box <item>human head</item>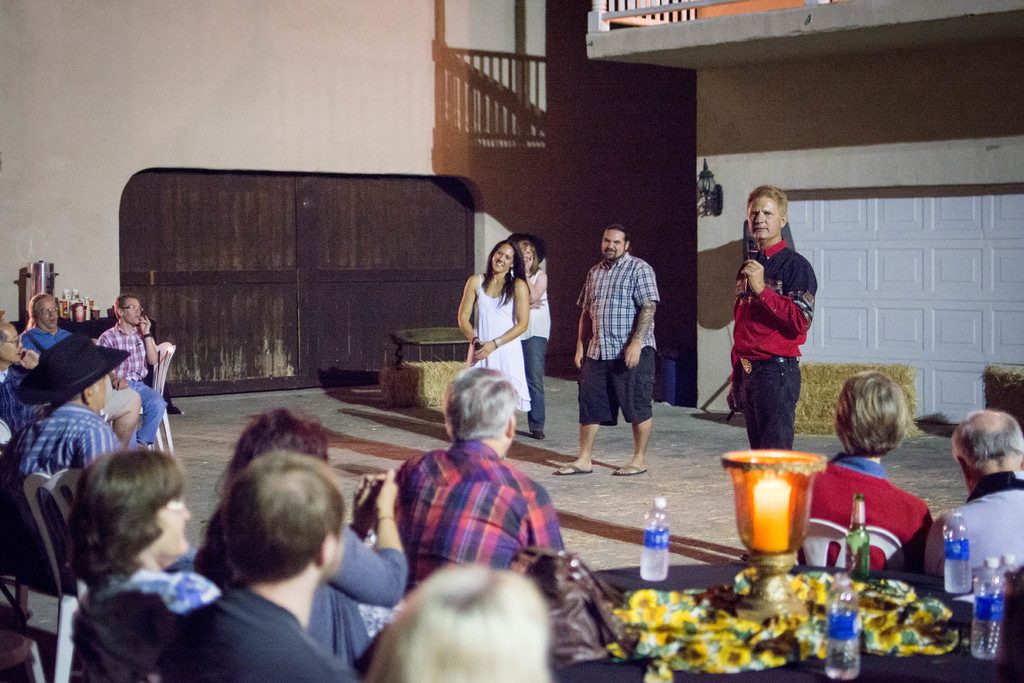
bbox=[600, 222, 633, 261]
